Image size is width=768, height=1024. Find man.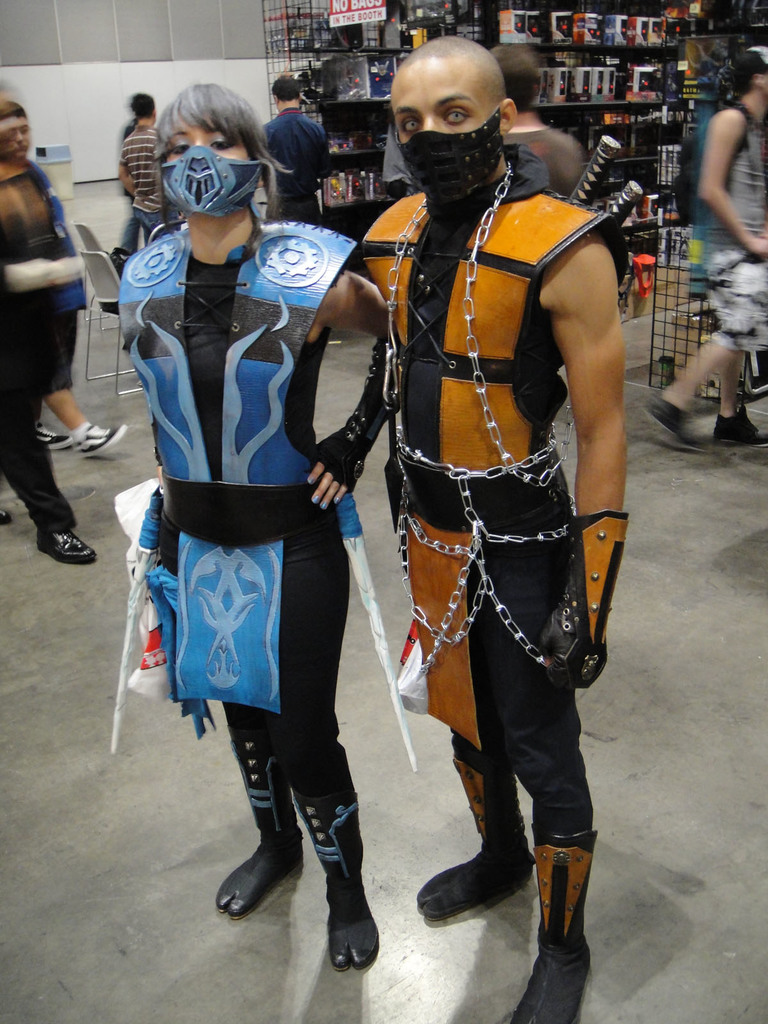
select_region(642, 36, 767, 460).
